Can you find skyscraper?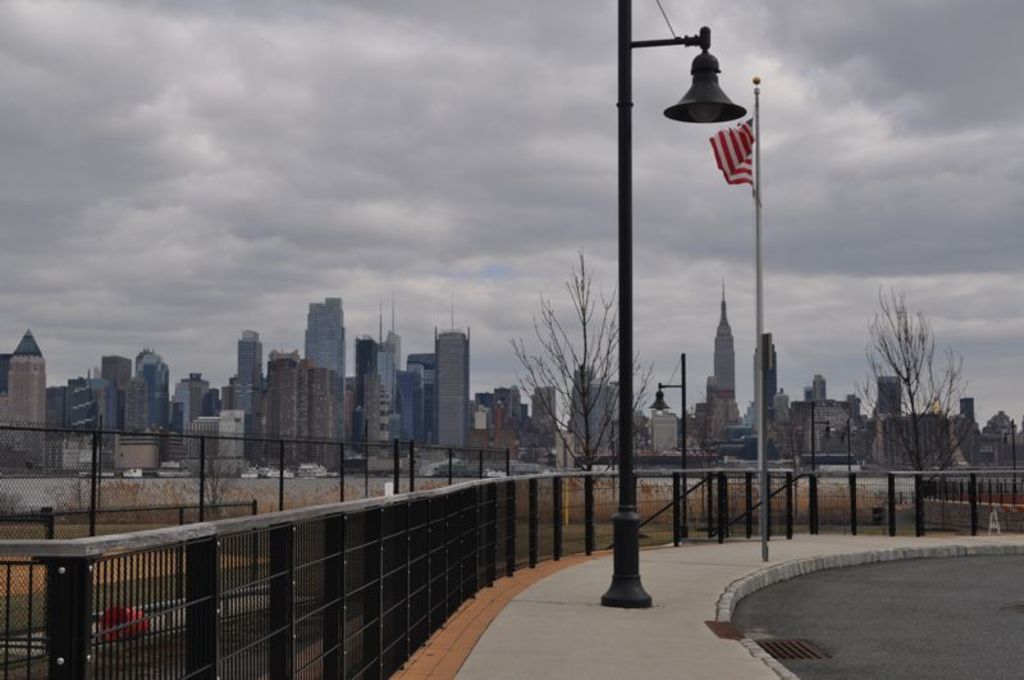
Yes, bounding box: [571, 370, 620, 457].
